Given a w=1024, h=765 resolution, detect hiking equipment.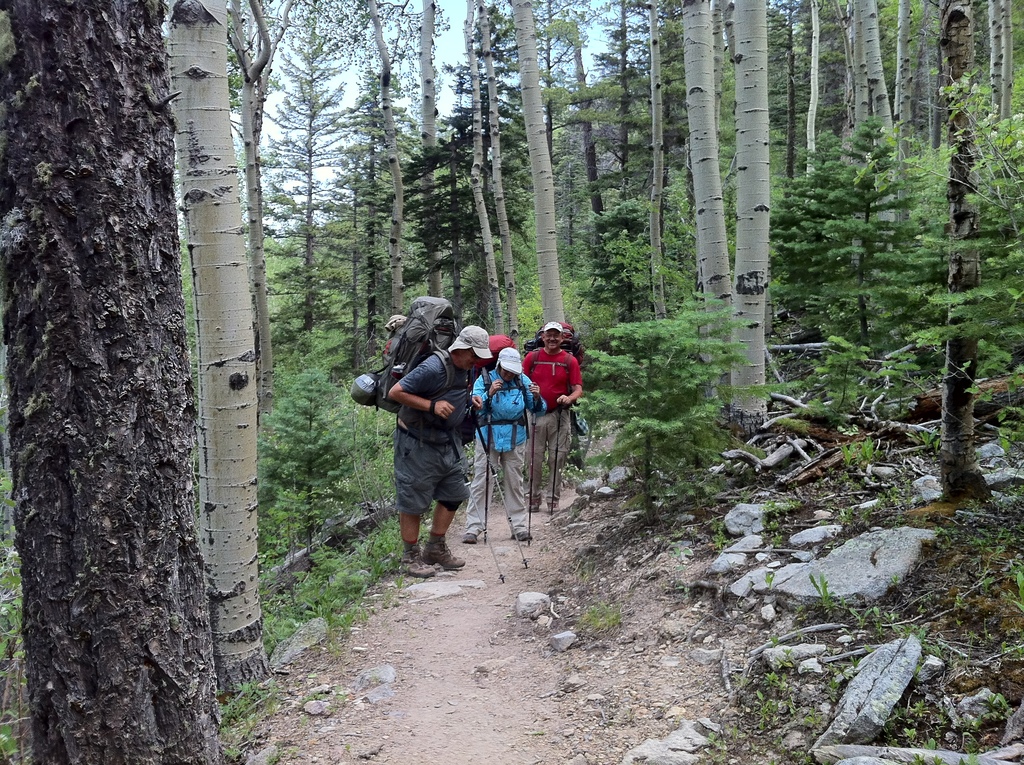
{"x1": 468, "y1": 424, "x2": 534, "y2": 570}.
